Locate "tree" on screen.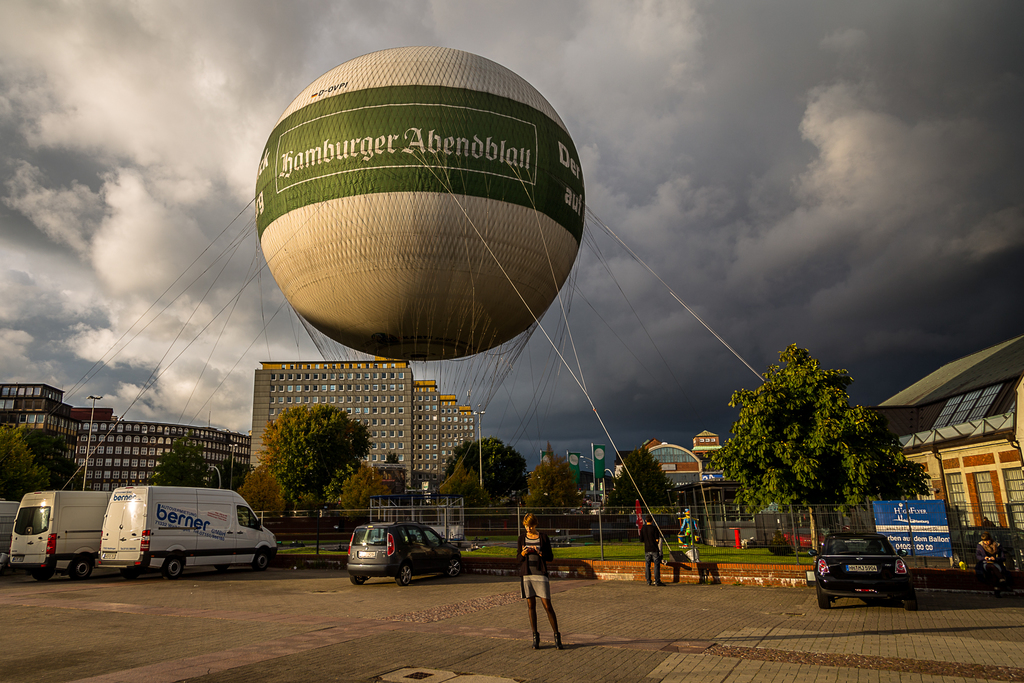
On screen at 726, 330, 906, 547.
